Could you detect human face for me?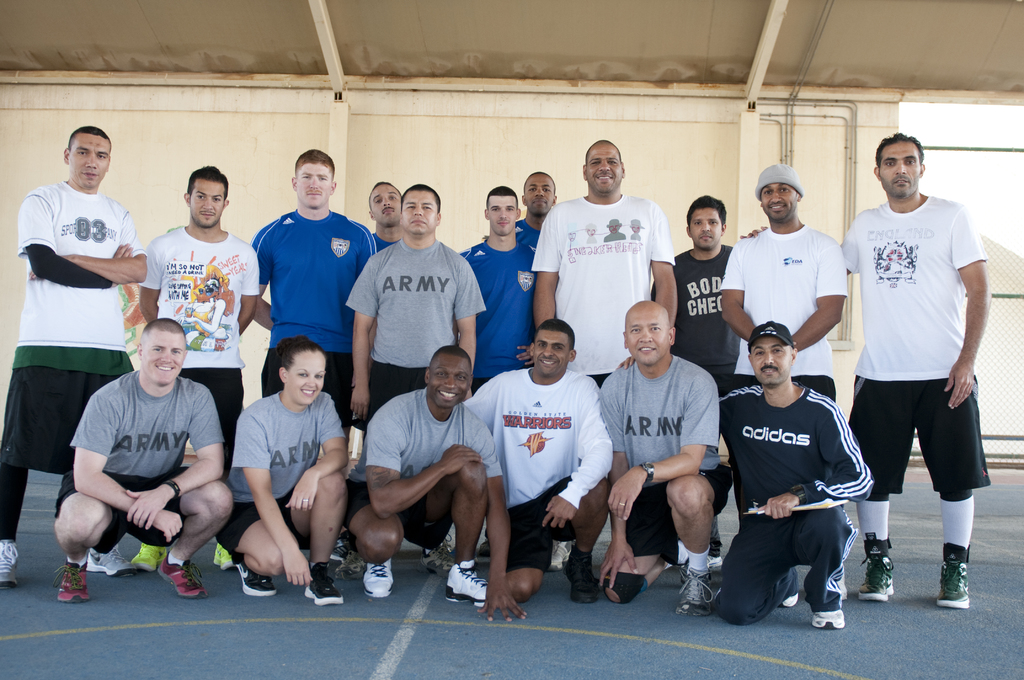
Detection result: 751, 336, 791, 386.
